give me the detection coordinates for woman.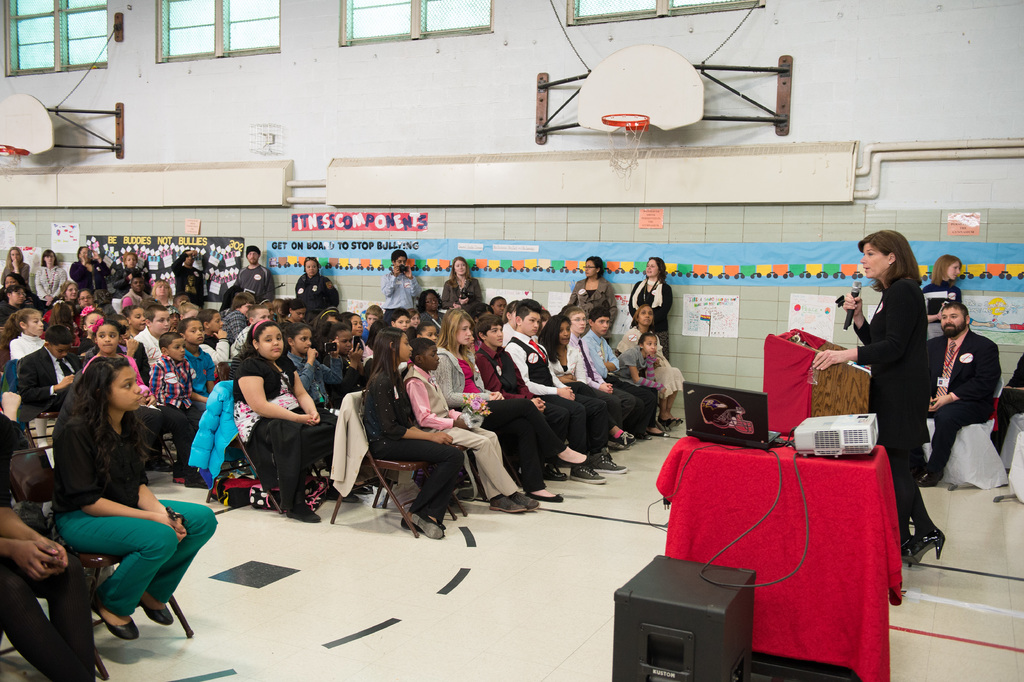
bbox=(566, 257, 620, 319).
